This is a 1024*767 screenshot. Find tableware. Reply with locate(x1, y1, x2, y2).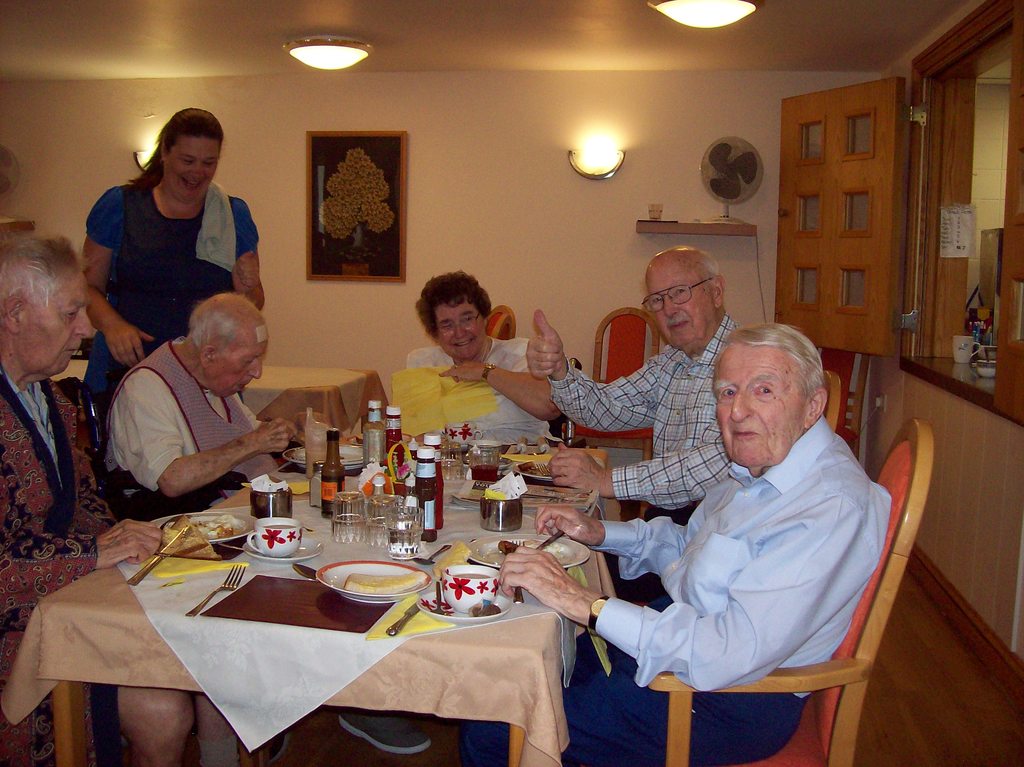
locate(319, 555, 429, 601).
